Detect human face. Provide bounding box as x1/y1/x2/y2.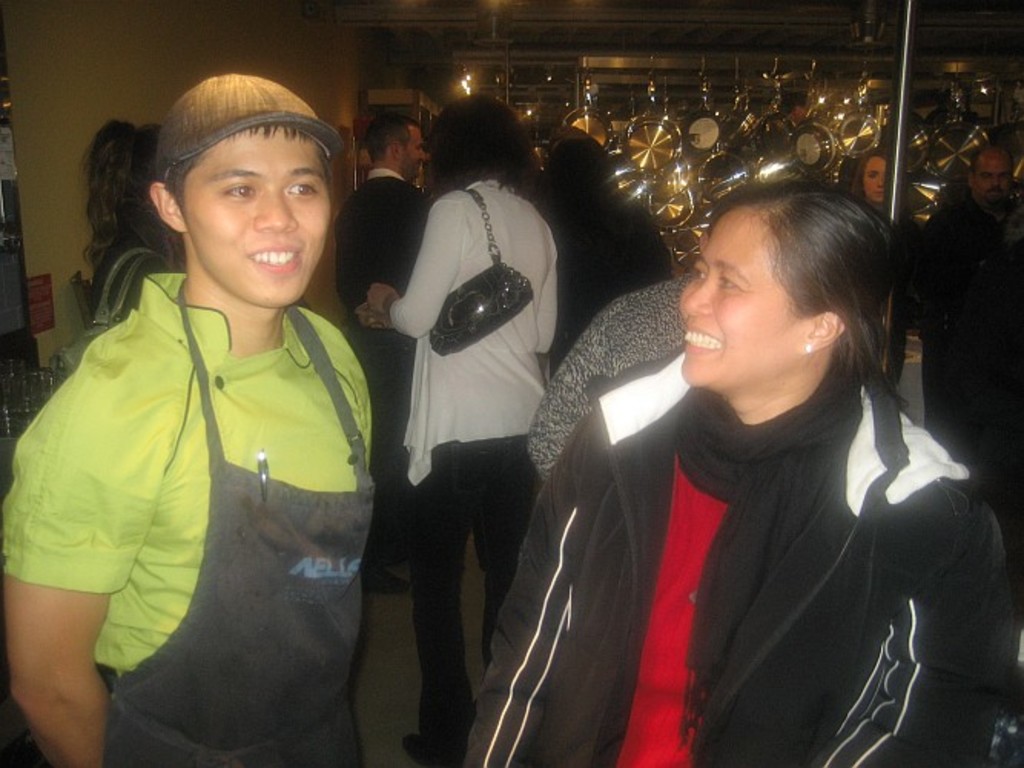
861/163/890/206.
